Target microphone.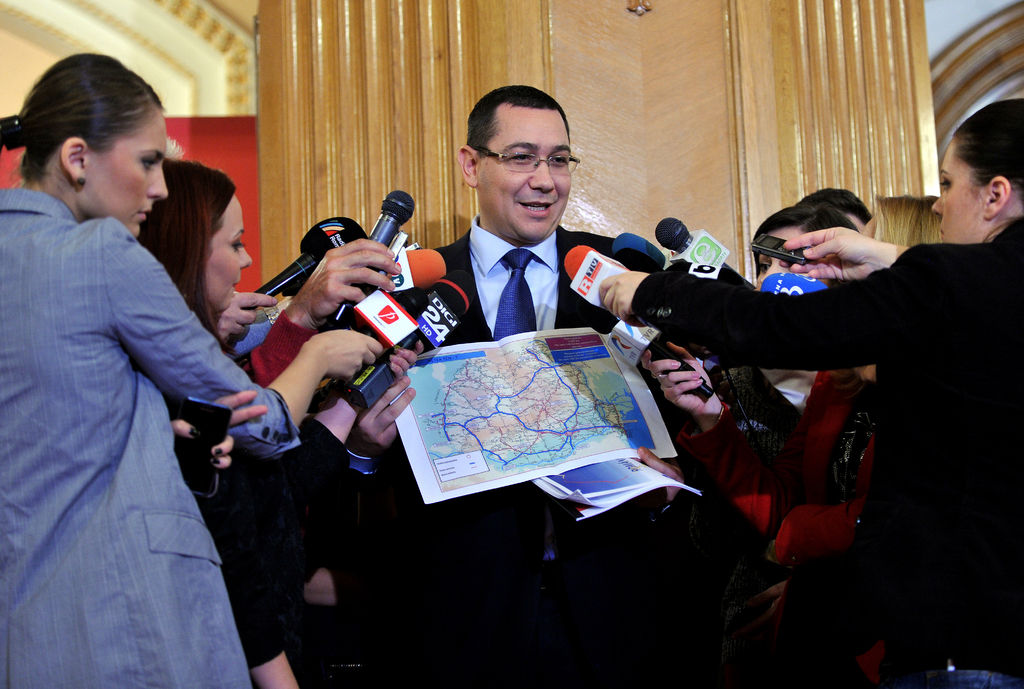
Target region: crop(379, 249, 446, 289).
